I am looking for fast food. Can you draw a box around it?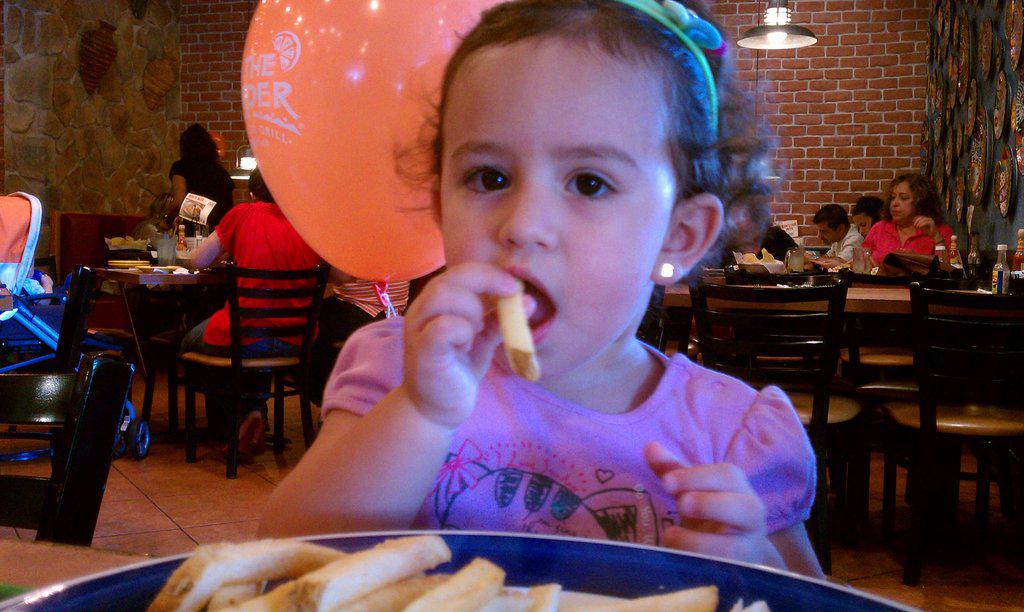
Sure, the bounding box is (left=527, top=583, right=560, bottom=611).
